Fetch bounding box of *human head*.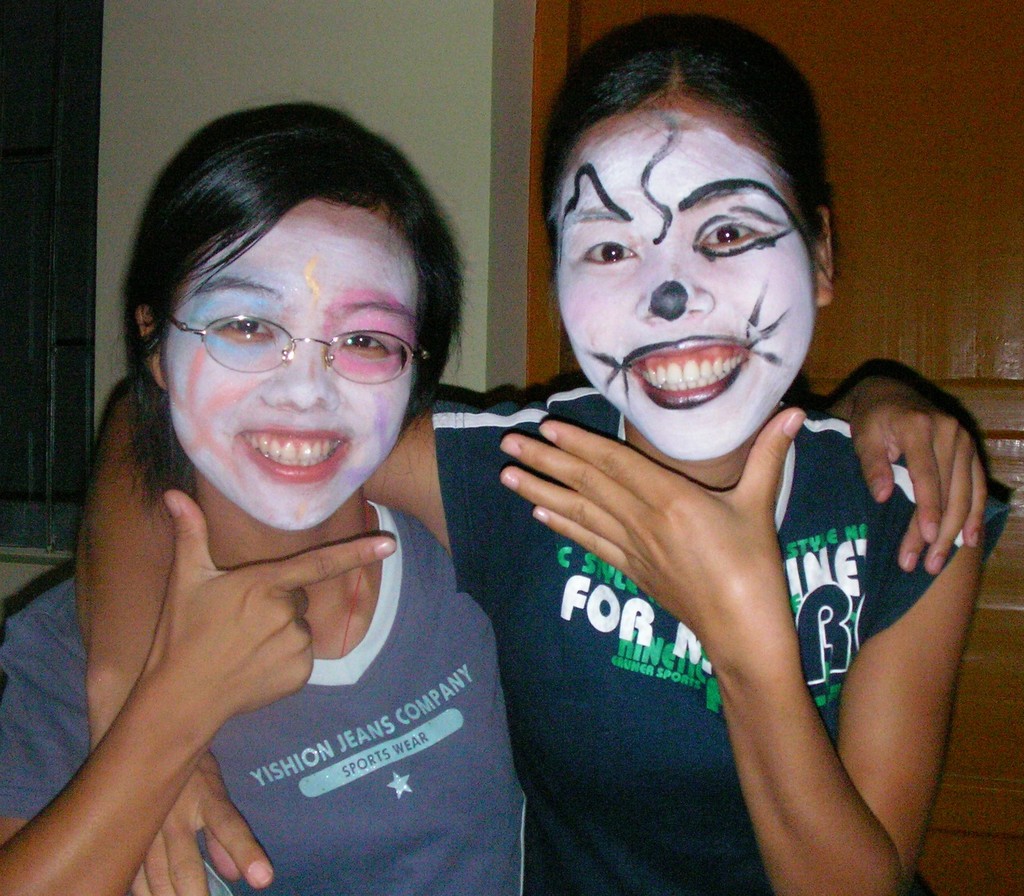
Bbox: x1=538 y1=14 x2=838 y2=460.
